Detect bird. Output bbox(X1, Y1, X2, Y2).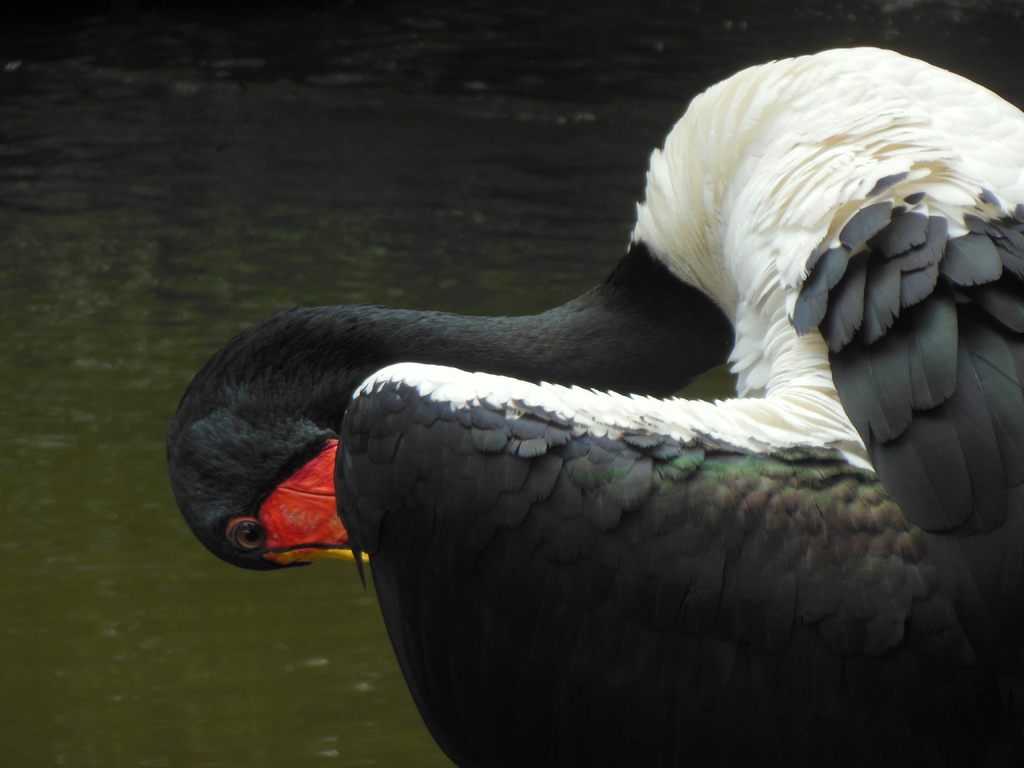
bbox(164, 48, 1023, 767).
